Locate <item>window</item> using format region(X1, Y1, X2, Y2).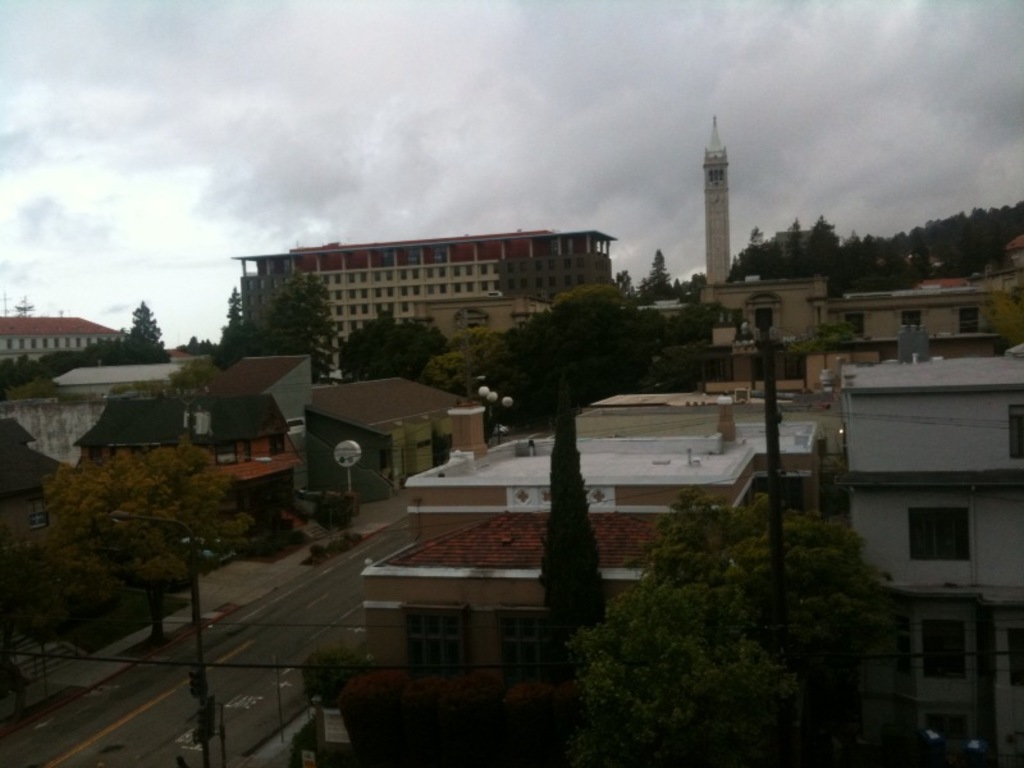
region(1007, 406, 1023, 461).
